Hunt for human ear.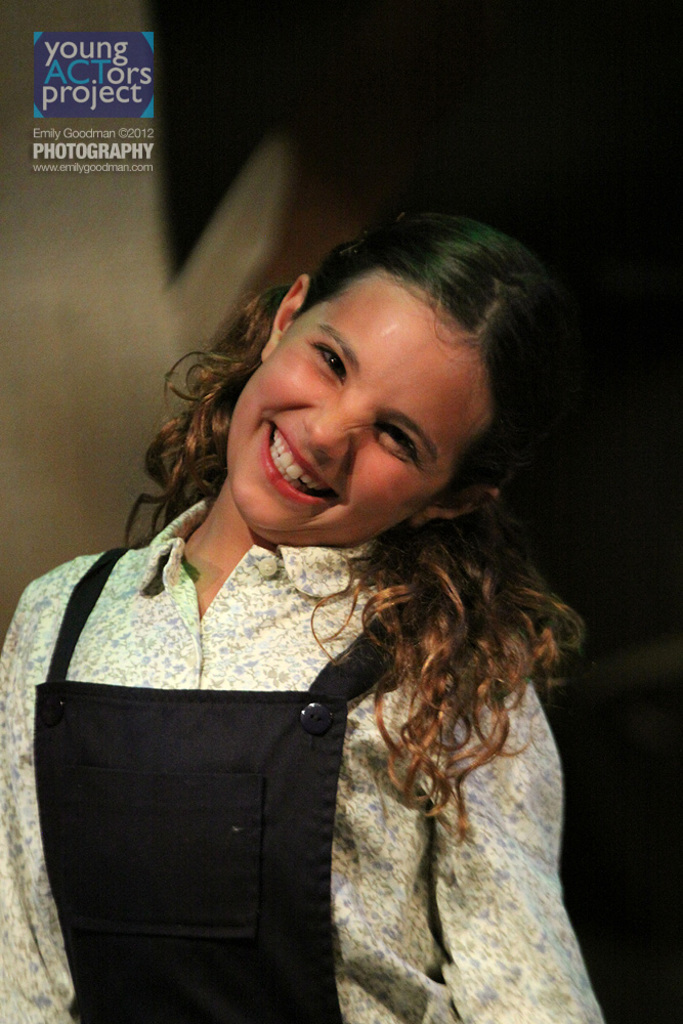
Hunted down at detection(402, 487, 507, 529).
